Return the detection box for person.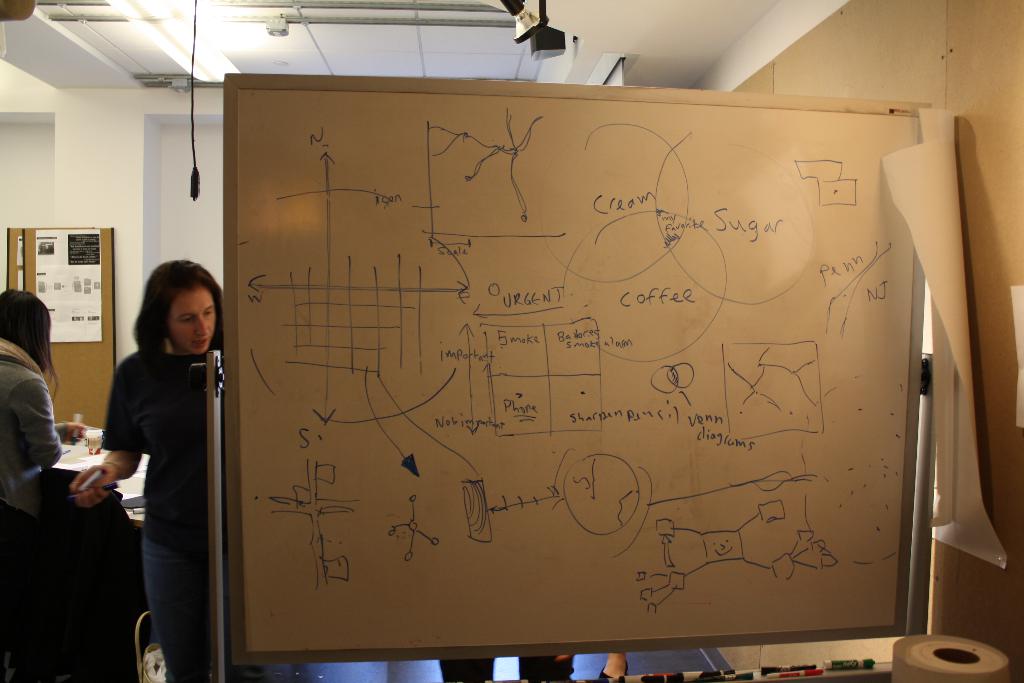
0:288:61:680.
